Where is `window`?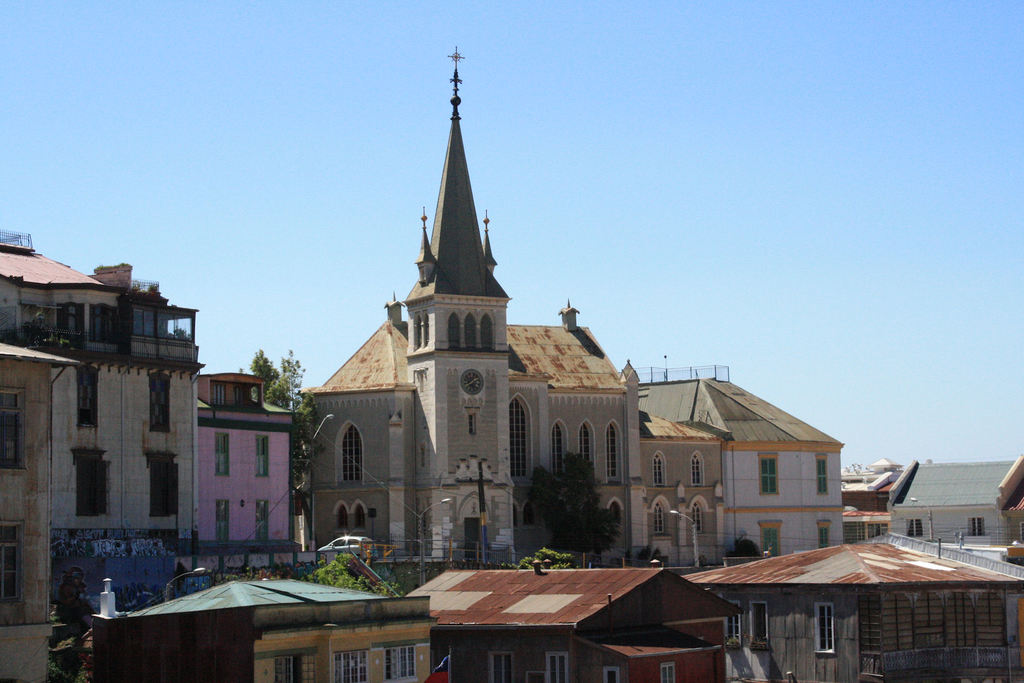
{"left": 609, "top": 419, "right": 617, "bottom": 478}.
